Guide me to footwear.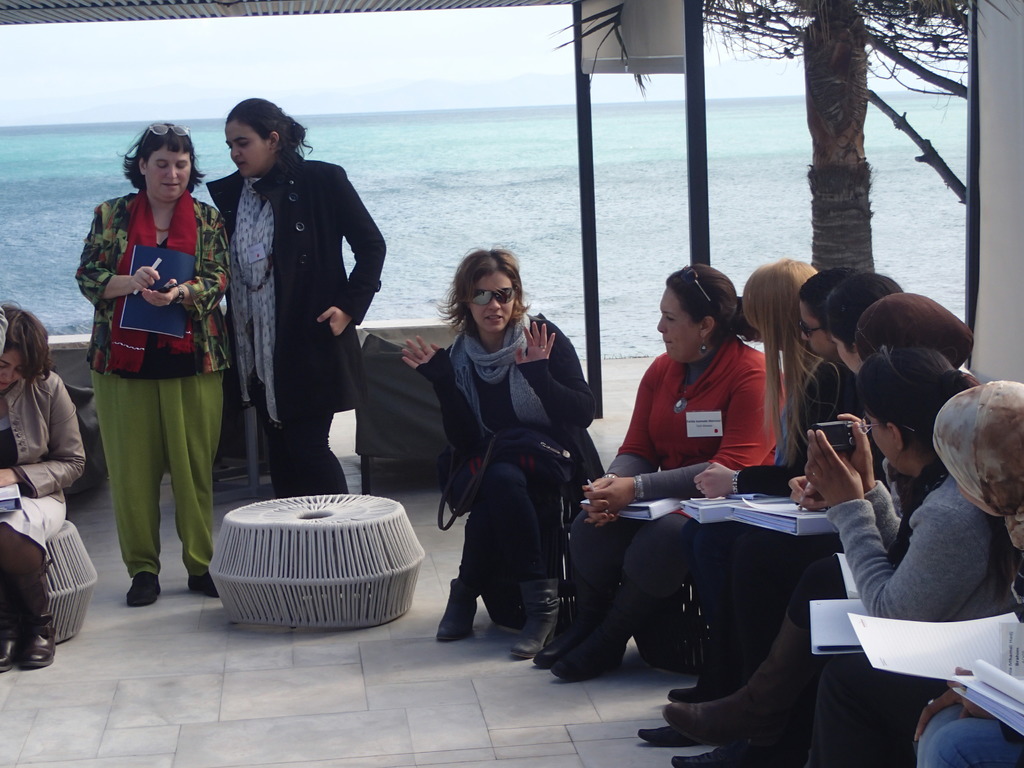
Guidance: bbox=[508, 575, 561, 660].
